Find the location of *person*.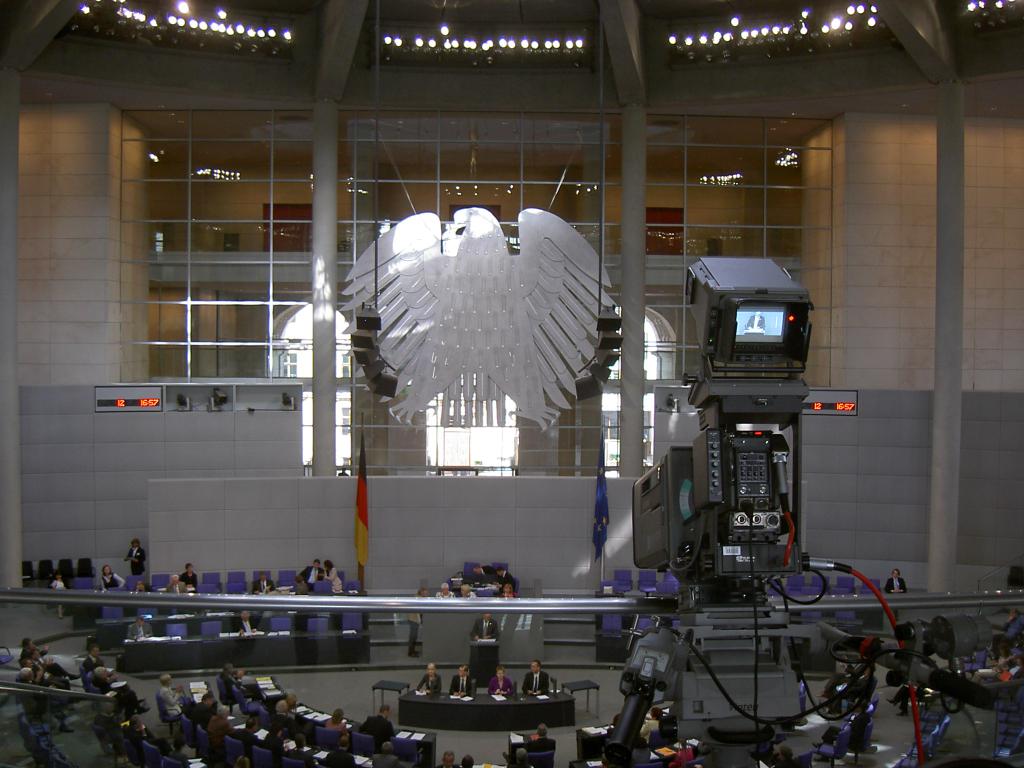
Location: 521, 660, 549, 696.
